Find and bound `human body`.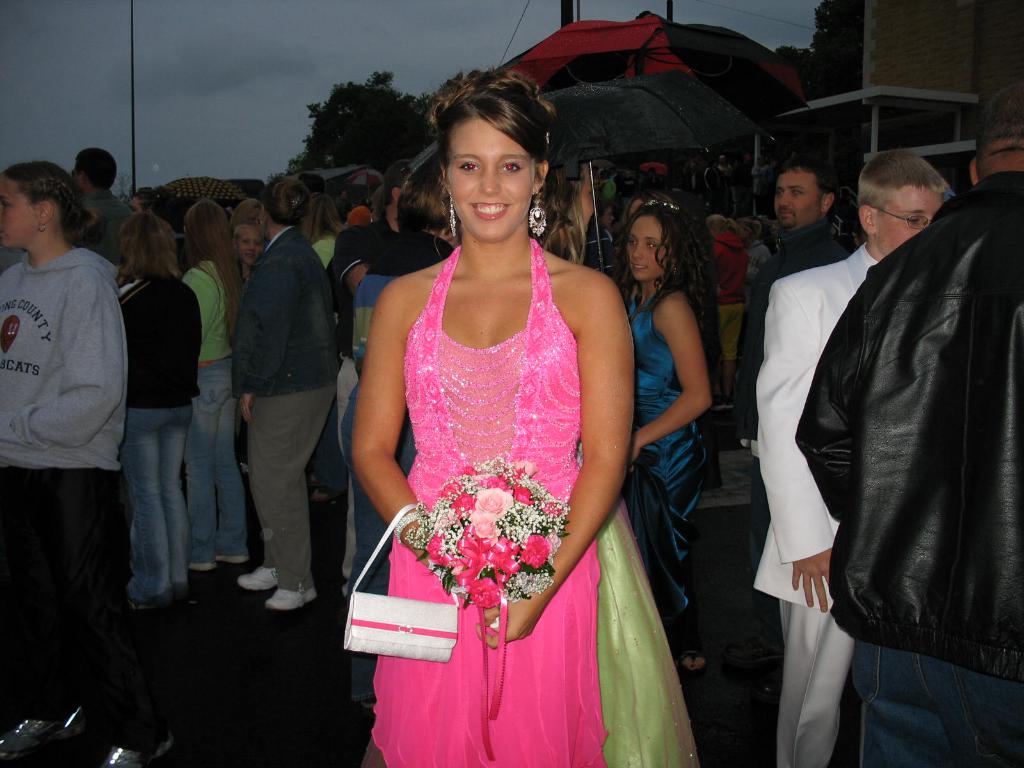
Bound: crop(762, 145, 975, 767).
